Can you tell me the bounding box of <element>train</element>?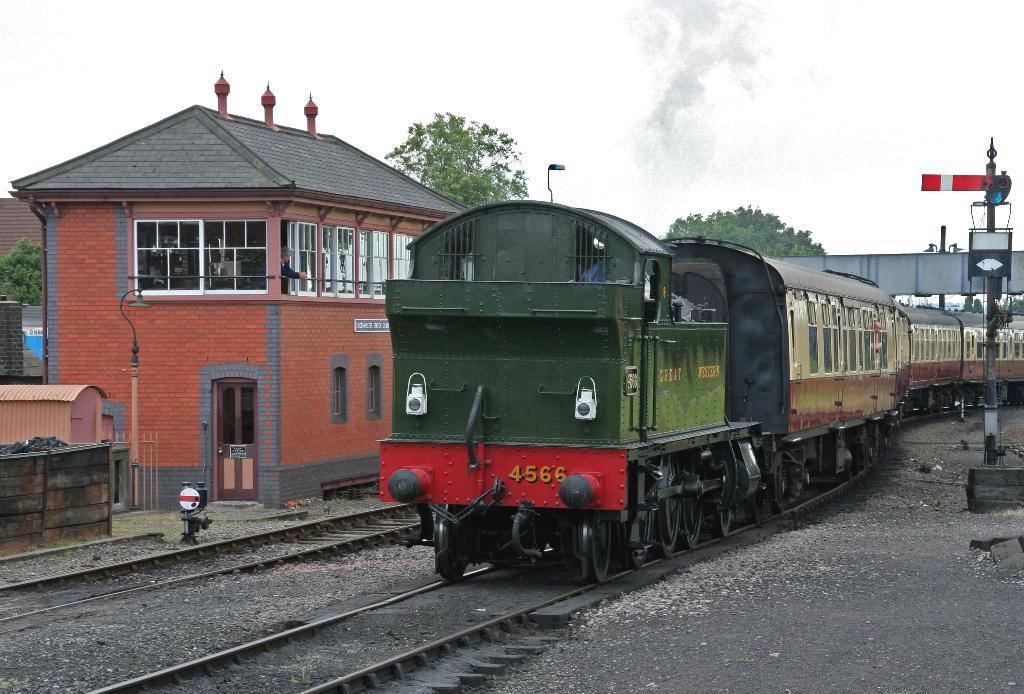
locate(380, 199, 1023, 584).
